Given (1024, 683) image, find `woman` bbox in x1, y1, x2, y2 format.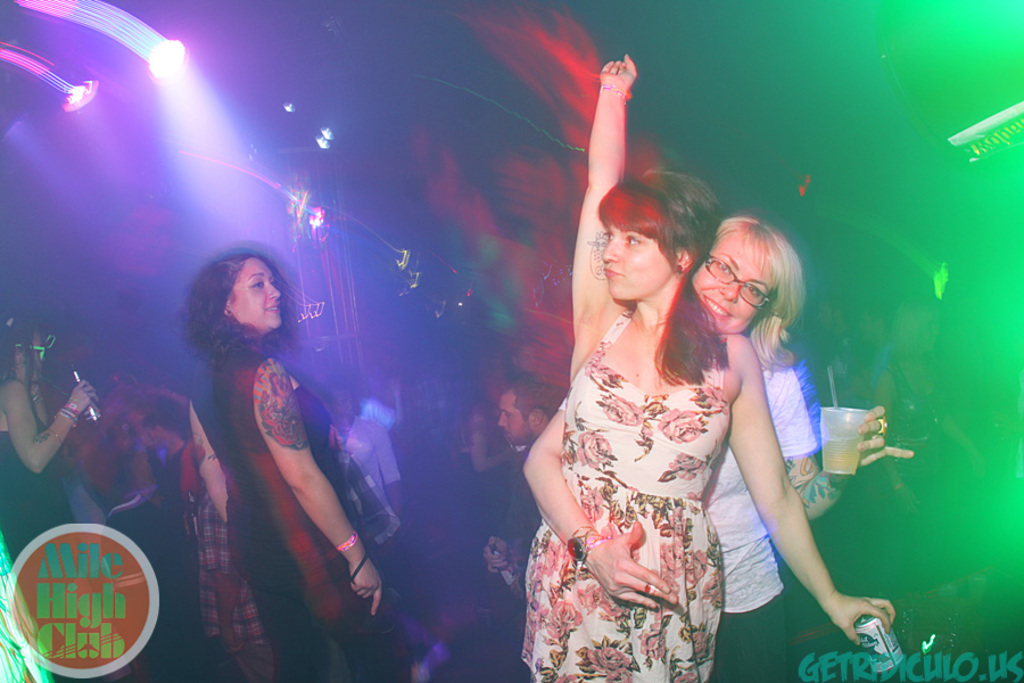
0, 321, 99, 682.
